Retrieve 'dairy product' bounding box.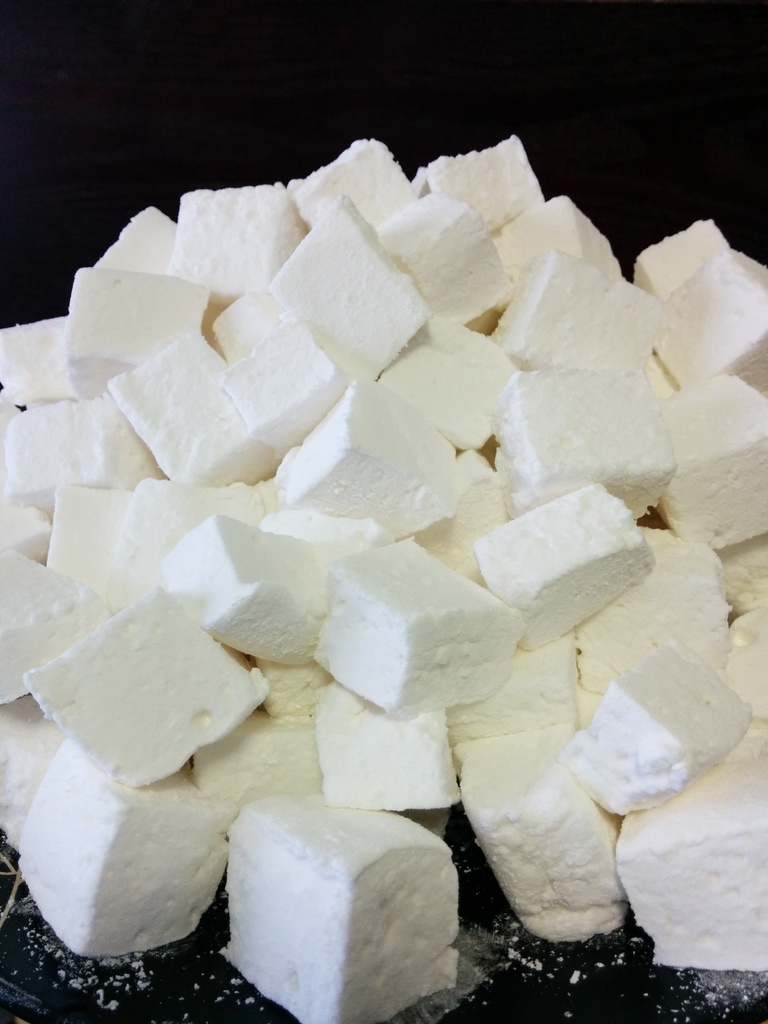
Bounding box: [x1=476, y1=692, x2=632, y2=958].
